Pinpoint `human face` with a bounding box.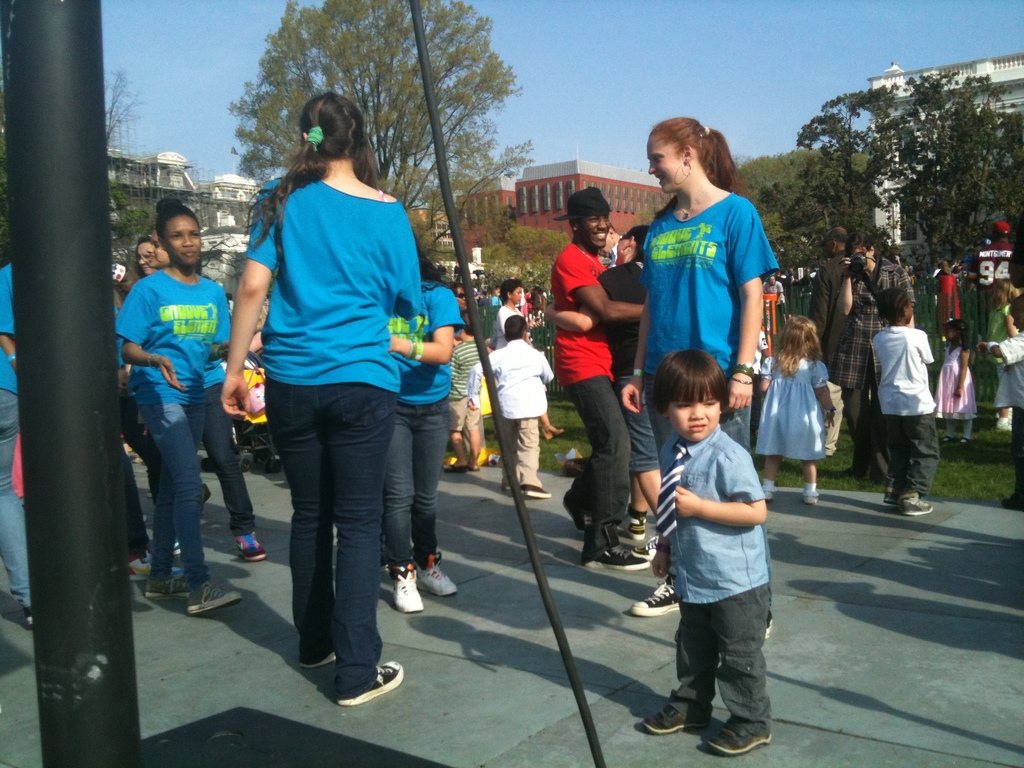
left=456, top=288, right=465, bottom=305.
